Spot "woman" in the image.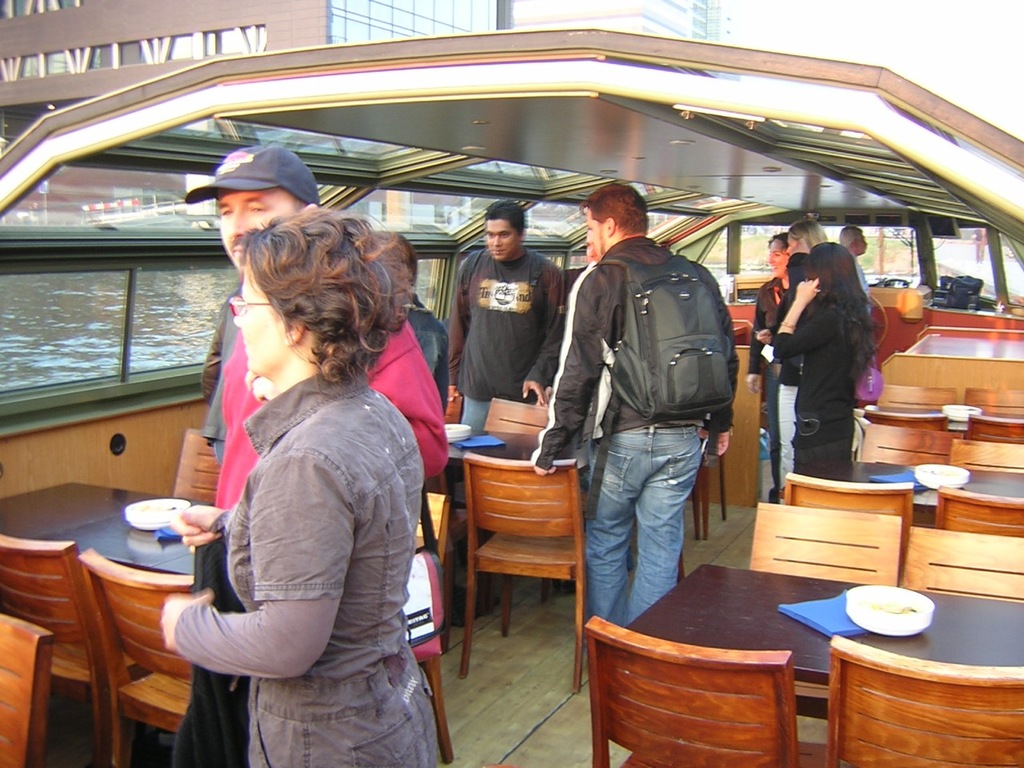
"woman" found at rect(778, 218, 828, 258).
